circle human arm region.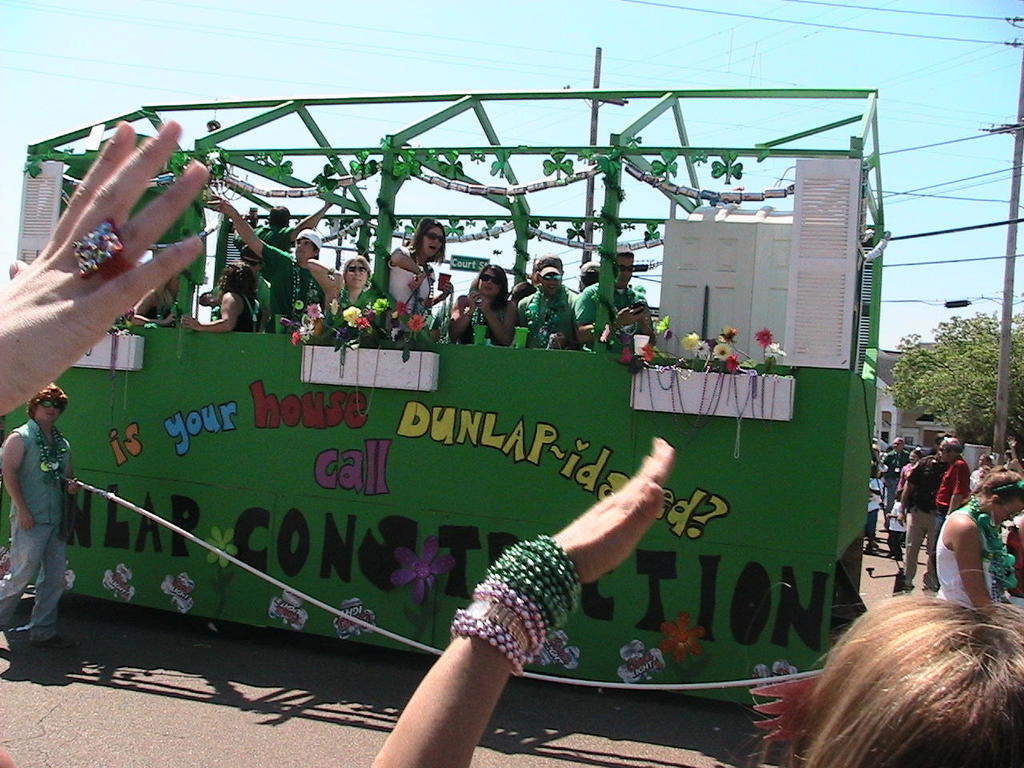
Region: Rect(356, 430, 686, 767).
